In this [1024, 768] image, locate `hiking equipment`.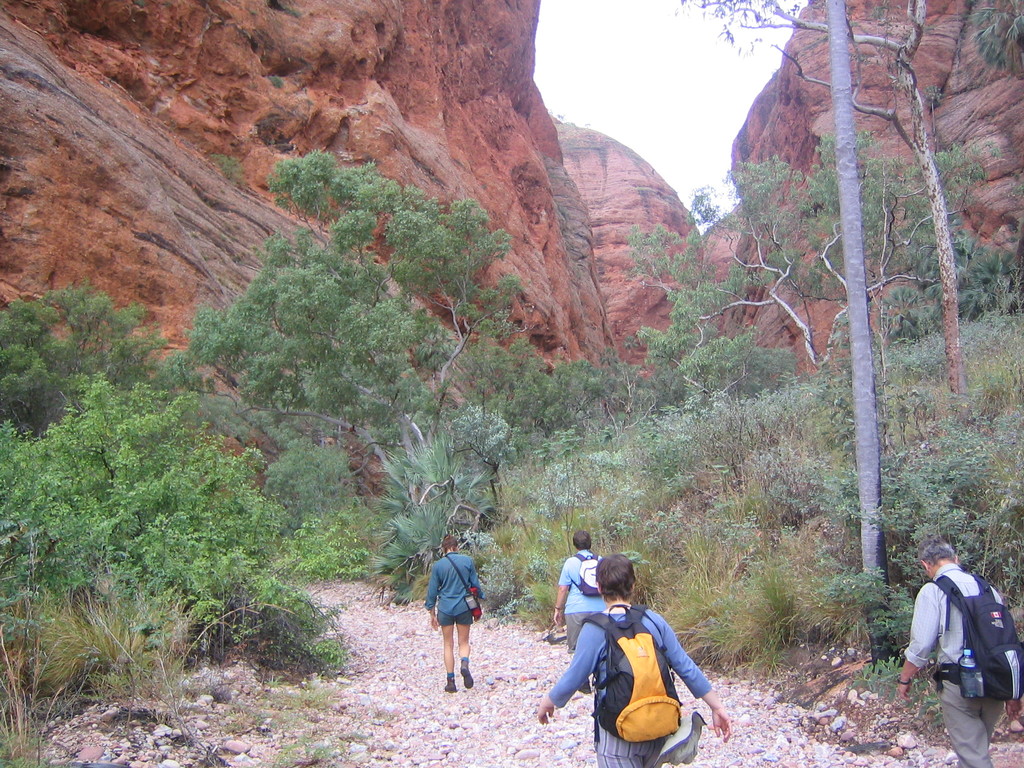
Bounding box: <box>444,677,454,694</box>.
